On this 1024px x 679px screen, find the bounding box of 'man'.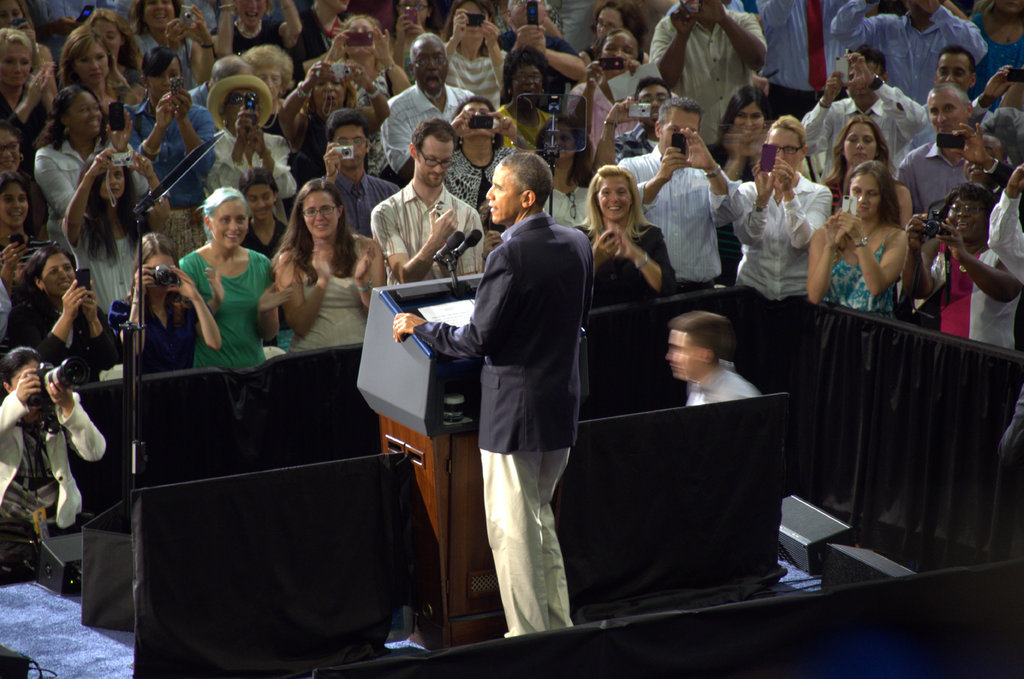
Bounding box: [x1=649, y1=0, x2=769, y2=166].
